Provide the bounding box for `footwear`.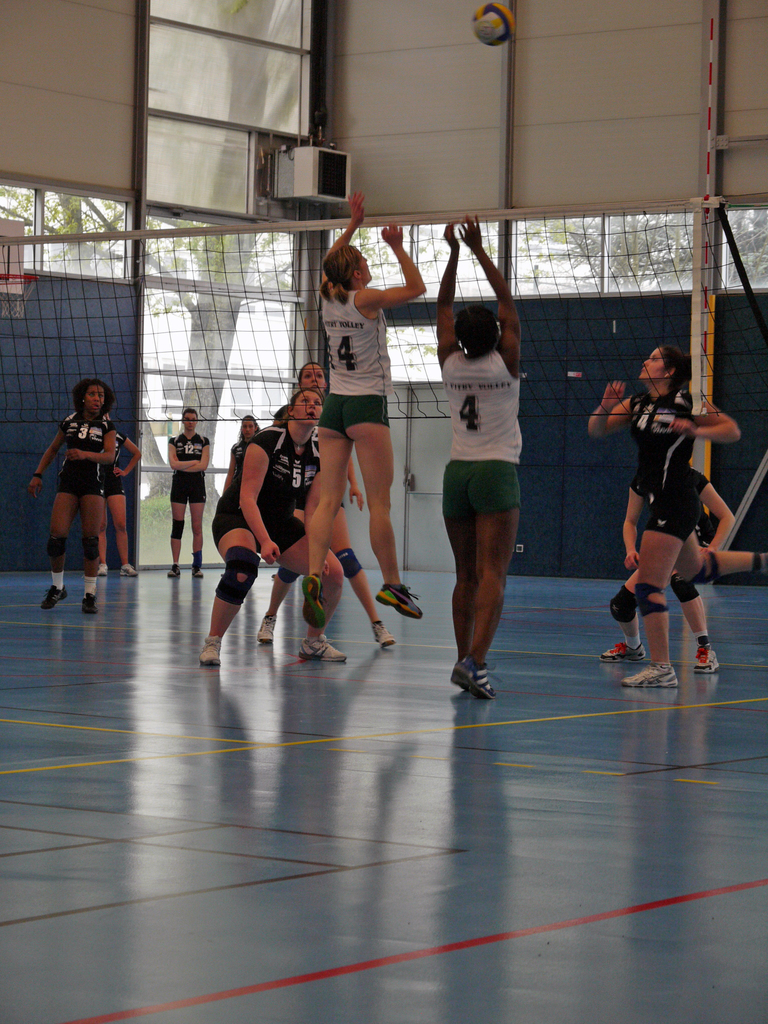
crop(189, 567, 207, 576).
